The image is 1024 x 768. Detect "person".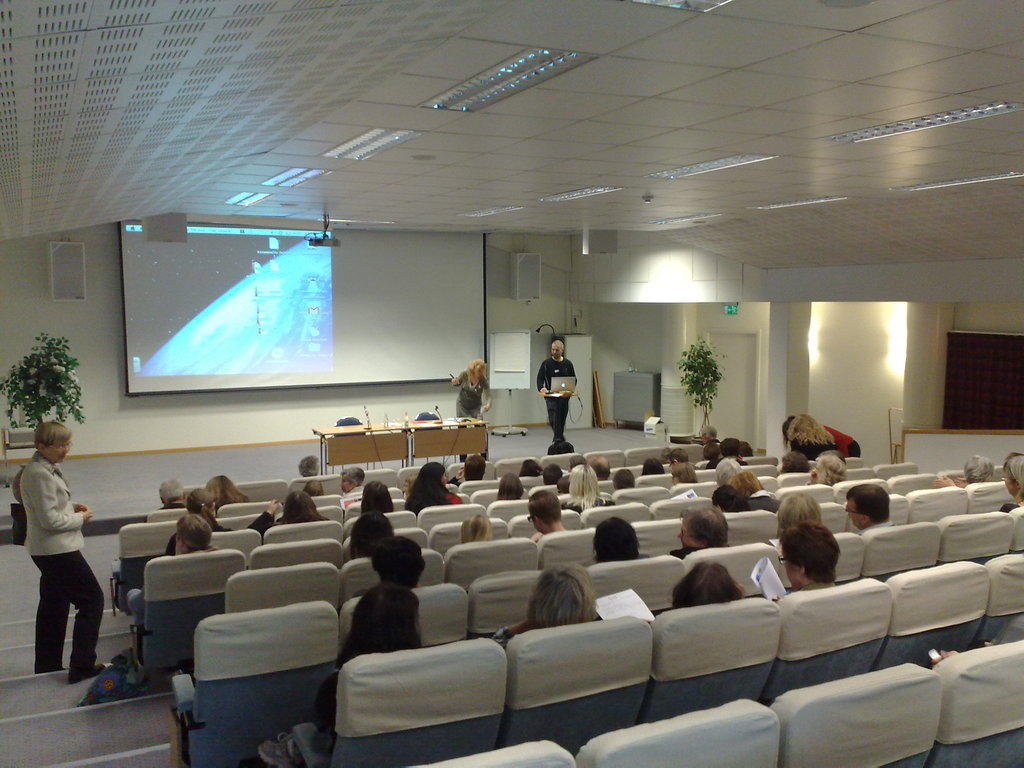
Detection: box=[340, 466, 367, 494].
